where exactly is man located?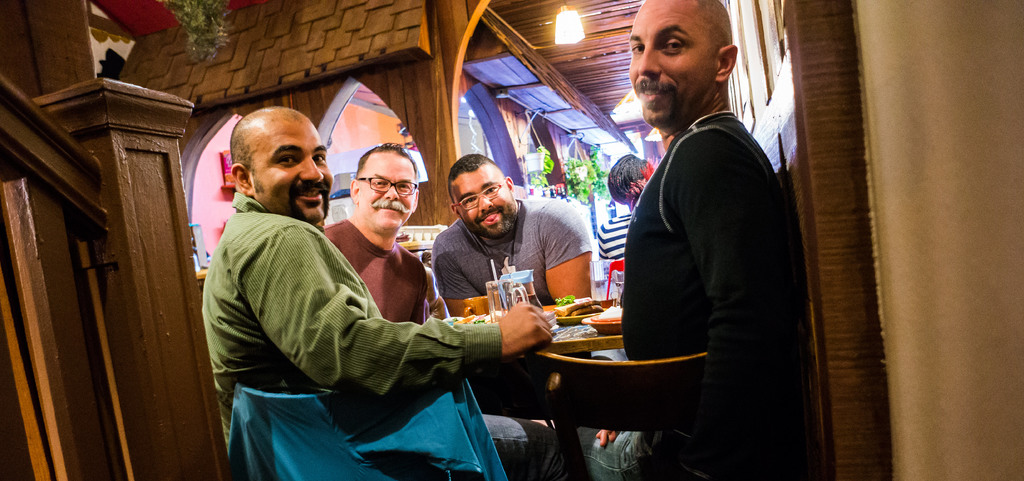
Its bounding box is detection(428, 152, 593, 303).
